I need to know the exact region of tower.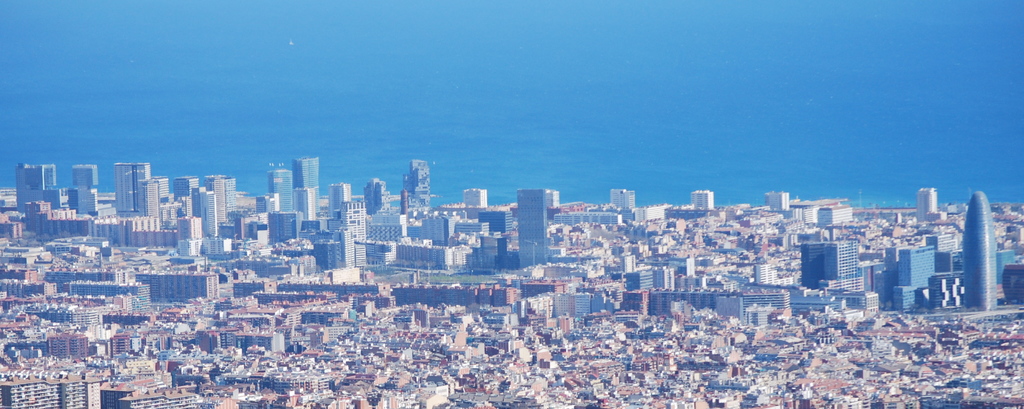
Region: 964/192/1003/312.
